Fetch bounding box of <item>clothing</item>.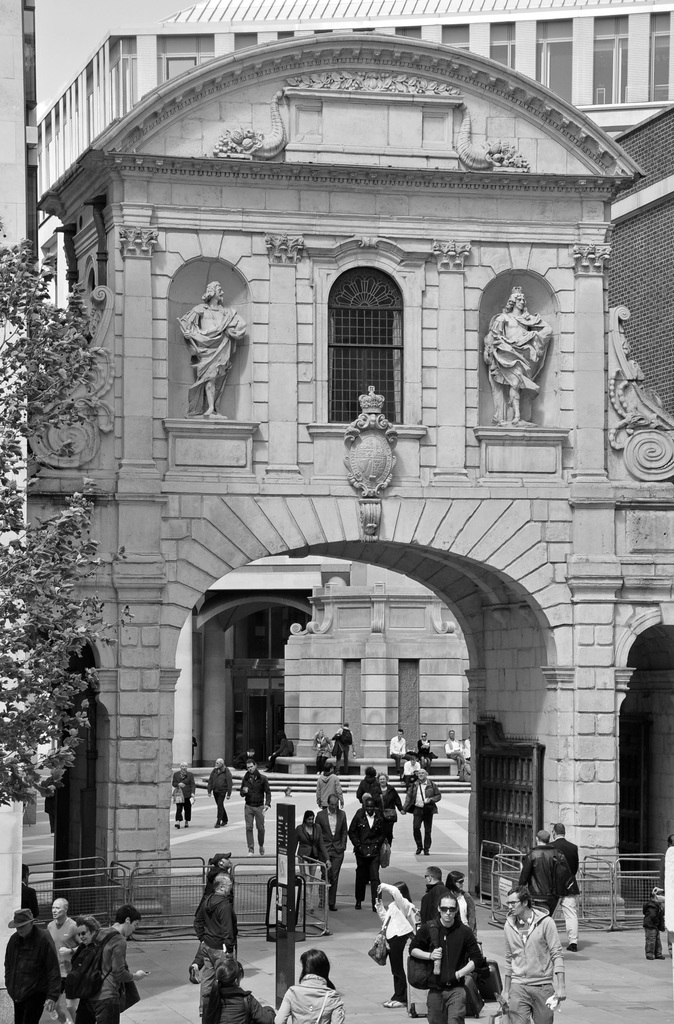
Bbox: [202, 986, 282, 1023].
